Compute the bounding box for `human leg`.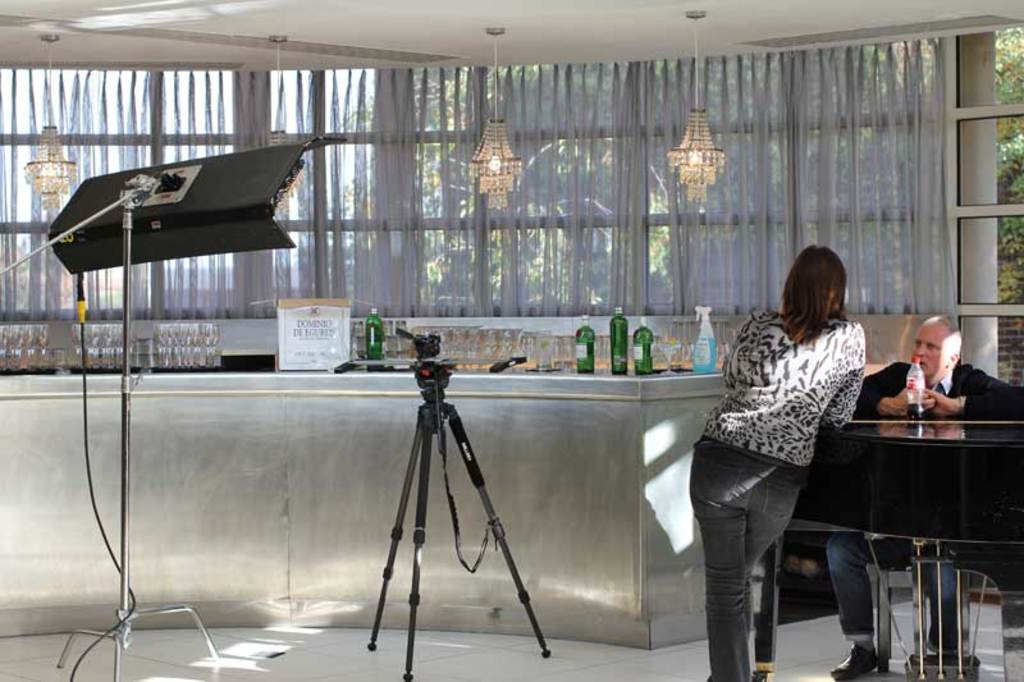
left=687, top=438, right=753, bottom=681.
